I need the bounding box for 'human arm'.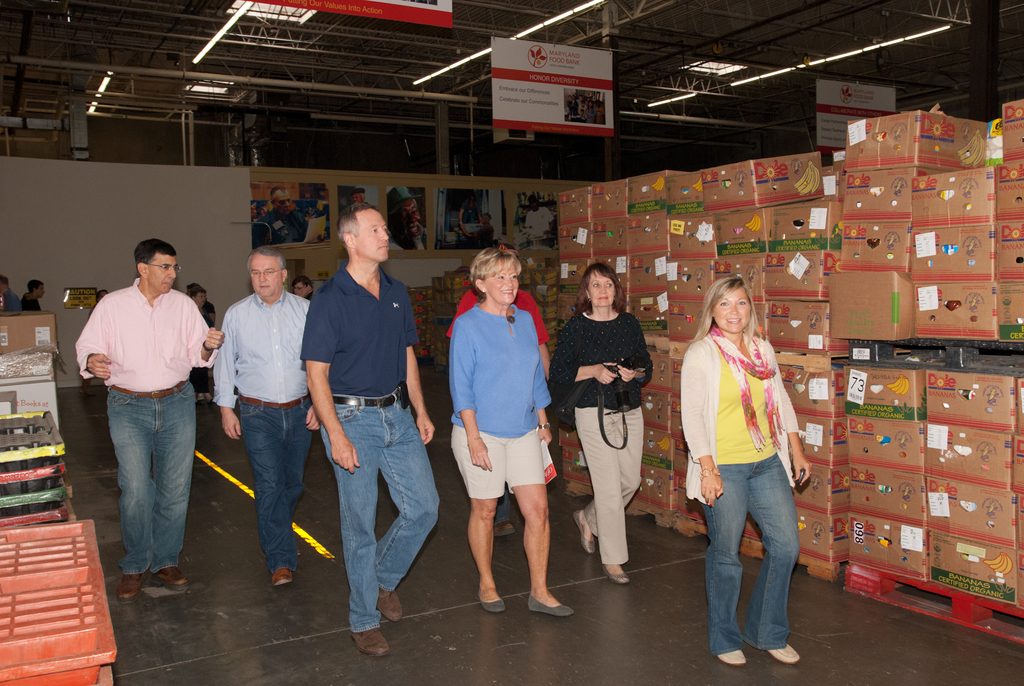
Here it is: [544,311,620,389].
